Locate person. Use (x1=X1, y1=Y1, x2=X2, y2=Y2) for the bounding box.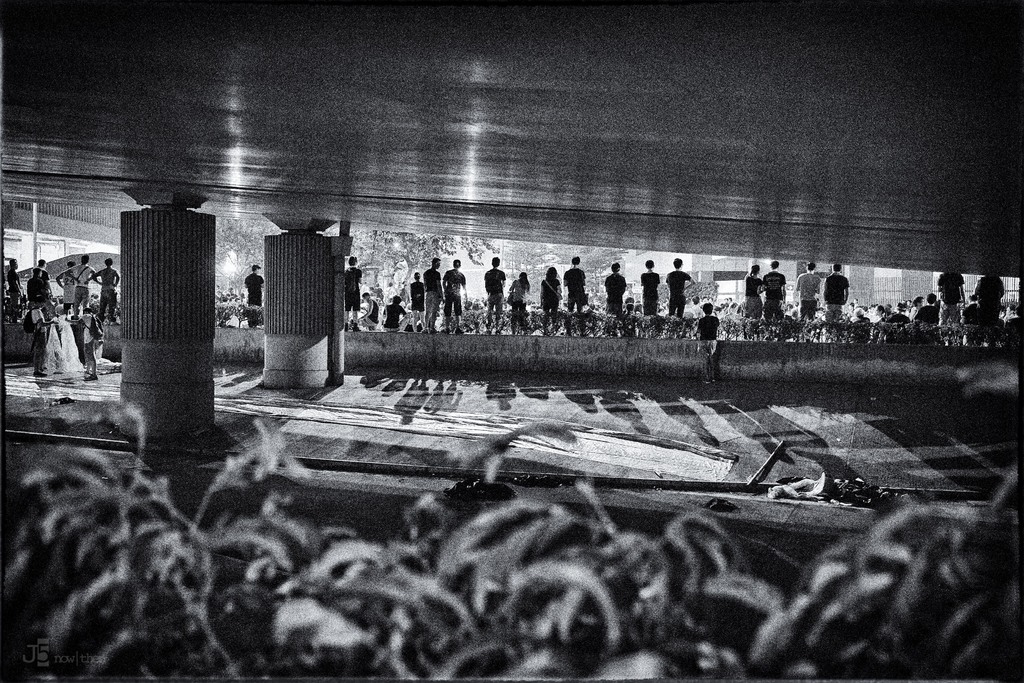
(x1=484, y1=258, x2=504, y2=330).
